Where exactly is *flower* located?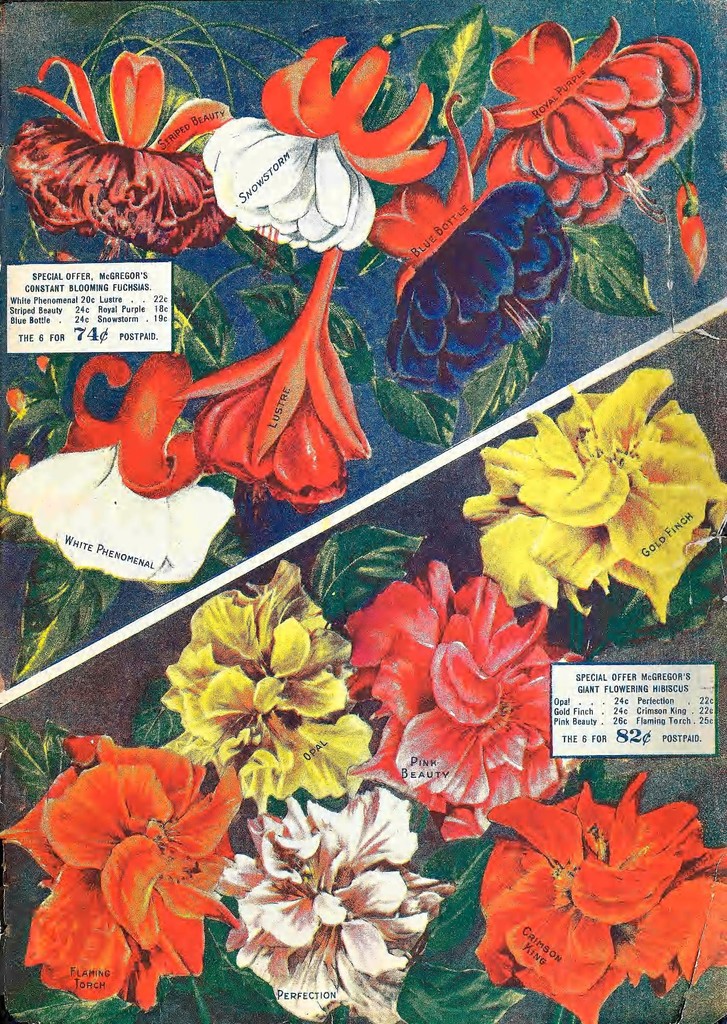
Its bounding box is BBox(11, 350, 226, 588).
